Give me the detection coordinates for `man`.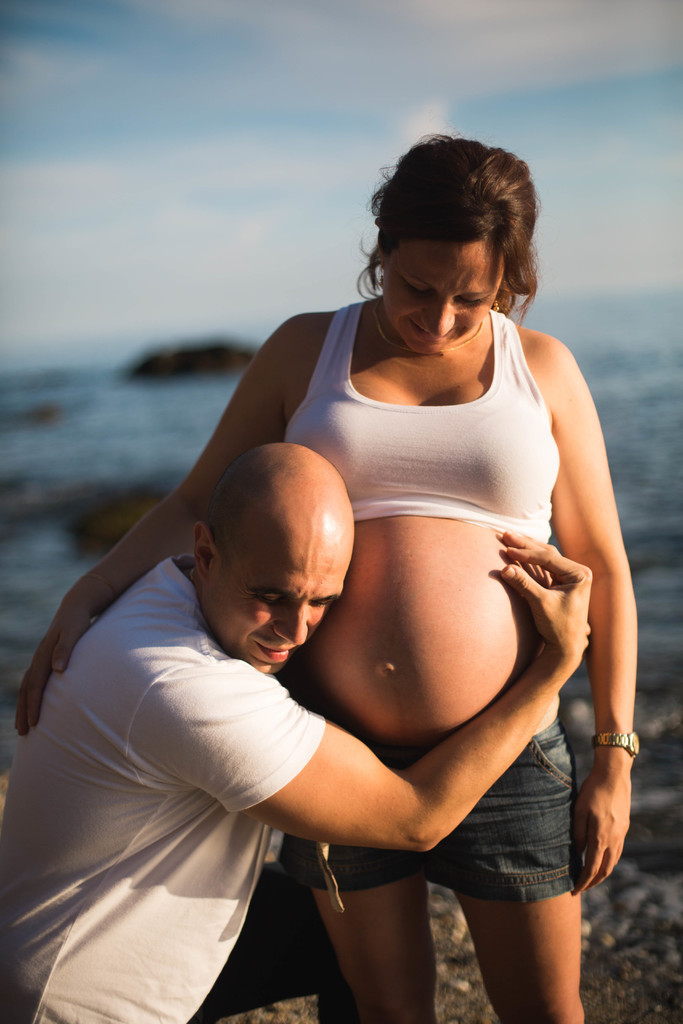
region(0, 440, 593, 1023).
